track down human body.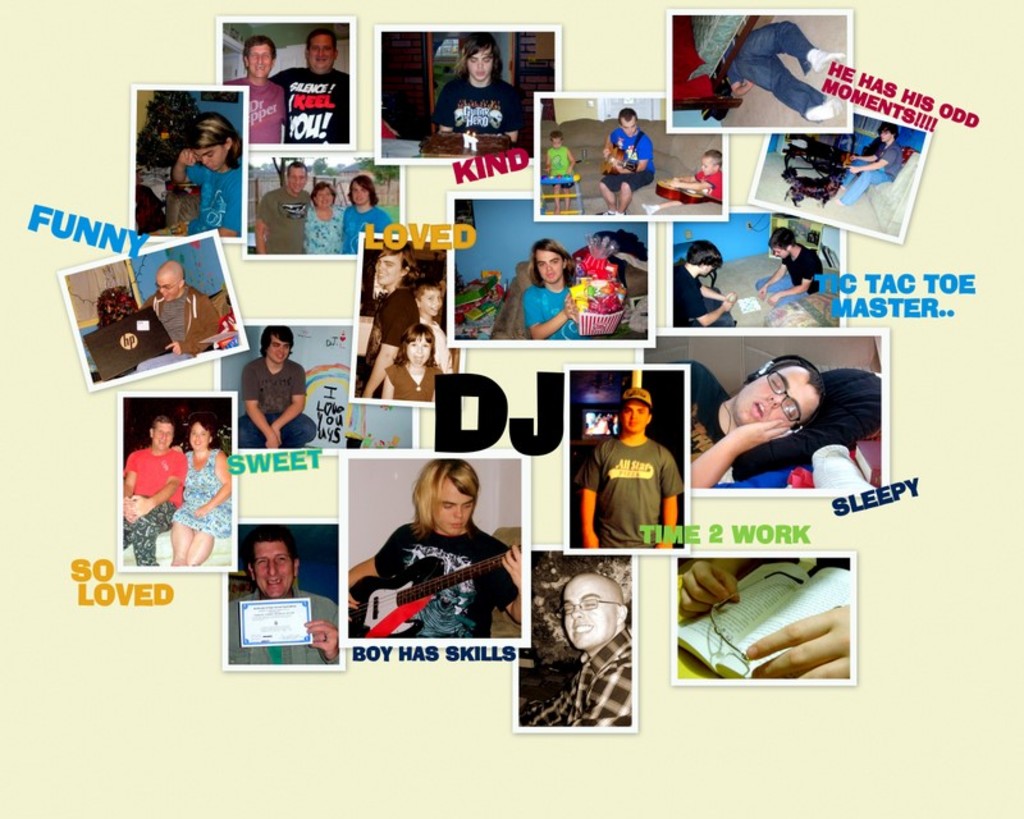
Tracked to crop(234, 353, 316, 450).
